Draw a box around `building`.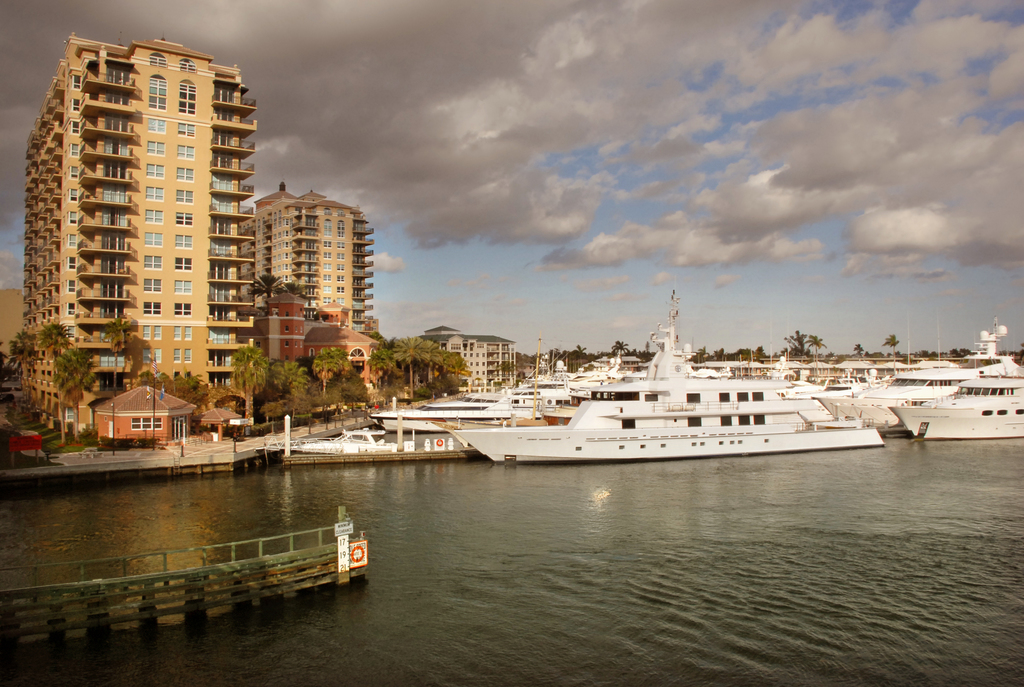
<bbox>27, 38, 257, 400</bbox>.
